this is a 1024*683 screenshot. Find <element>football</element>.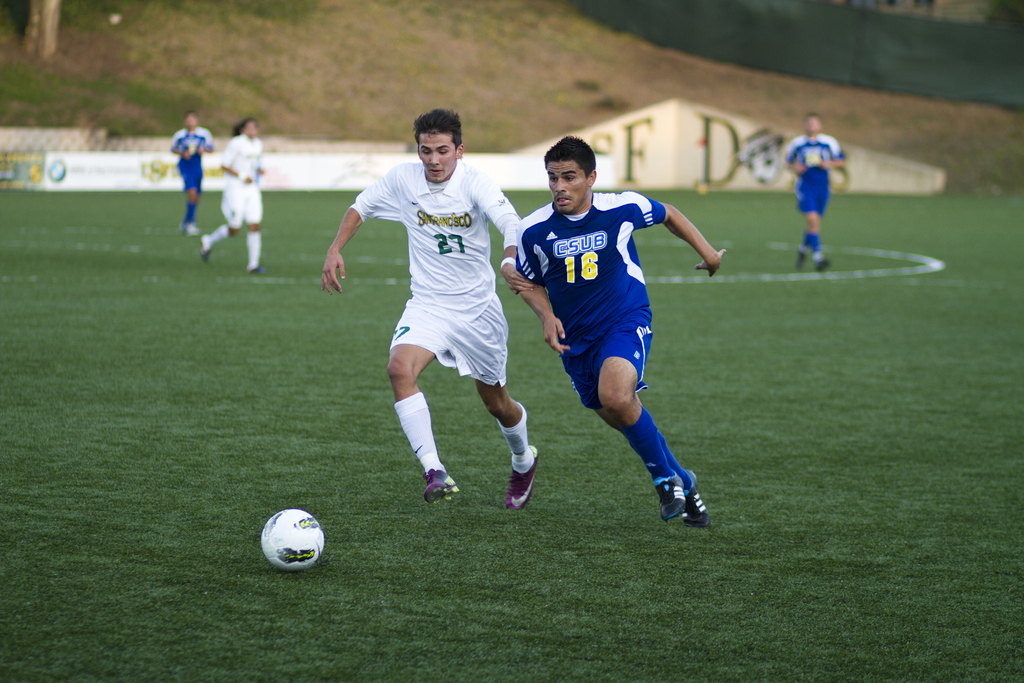
Bounding box: bbox=(259, 508, 324, 574).
